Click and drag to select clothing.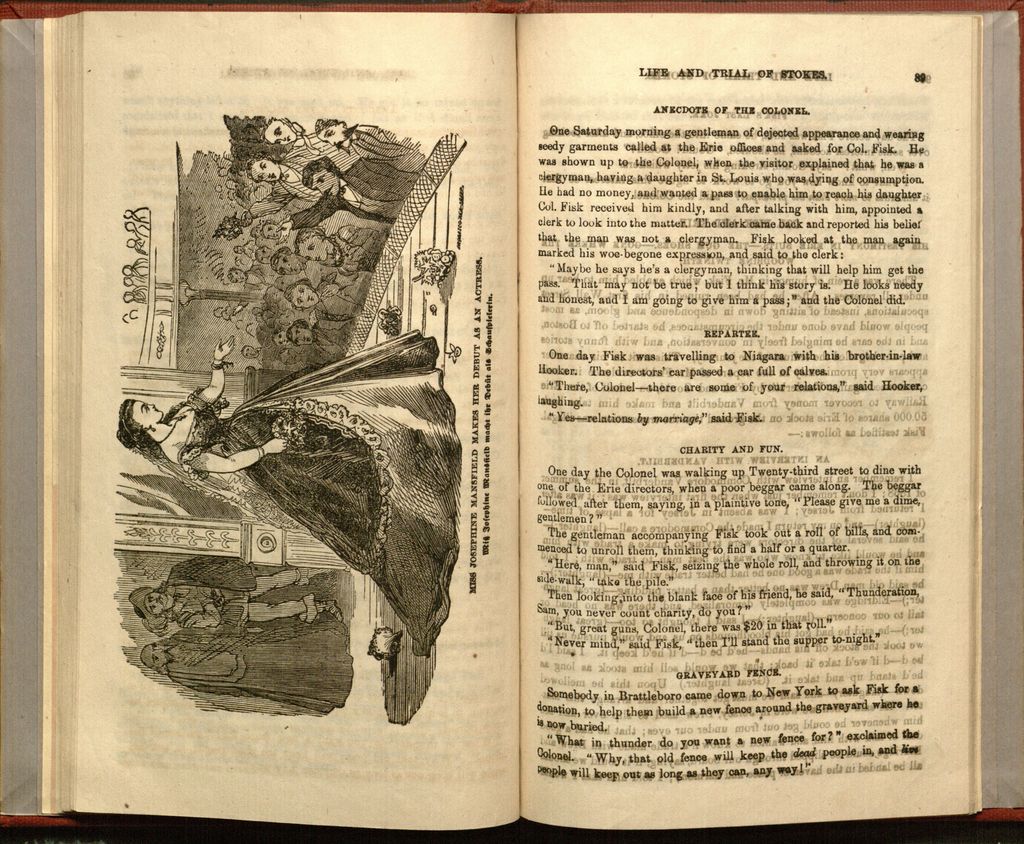
Selection: pyautogui.locateOnScreen(166, 555, 317, 631).
